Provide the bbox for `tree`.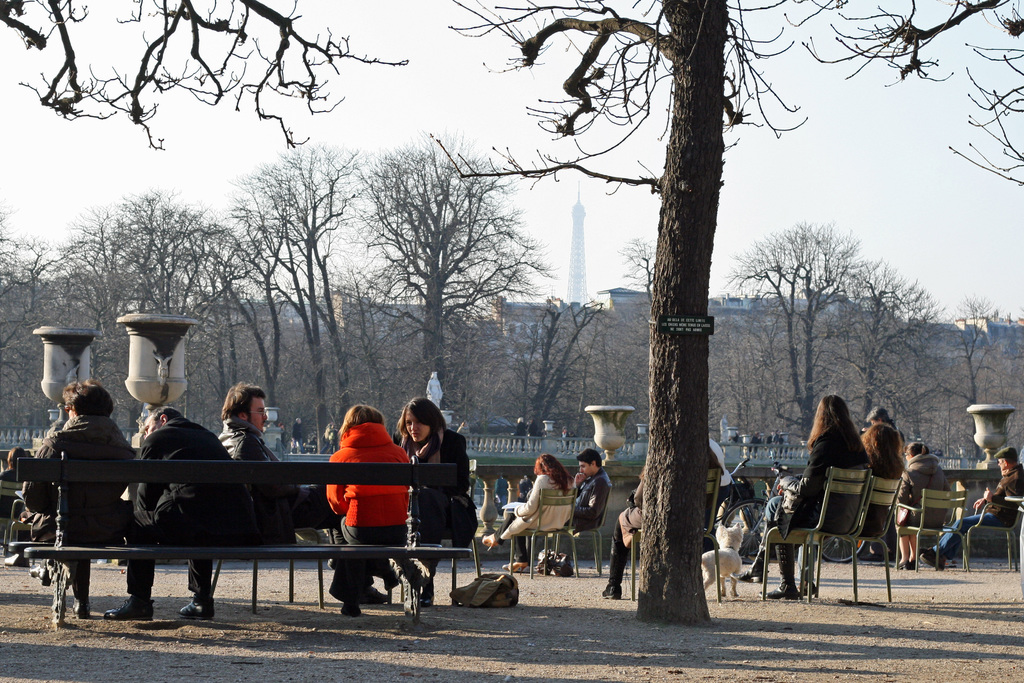
l=0, t=0, r=1023, b=625.
